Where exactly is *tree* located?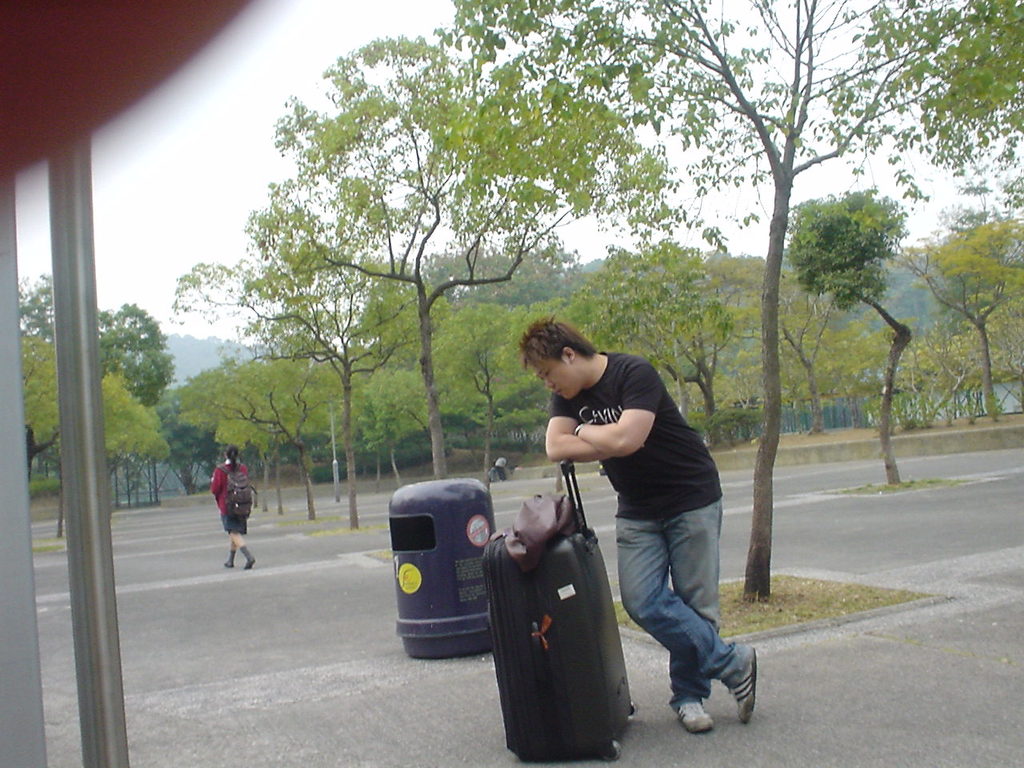
Its bounding box is 14/271/61/335.
